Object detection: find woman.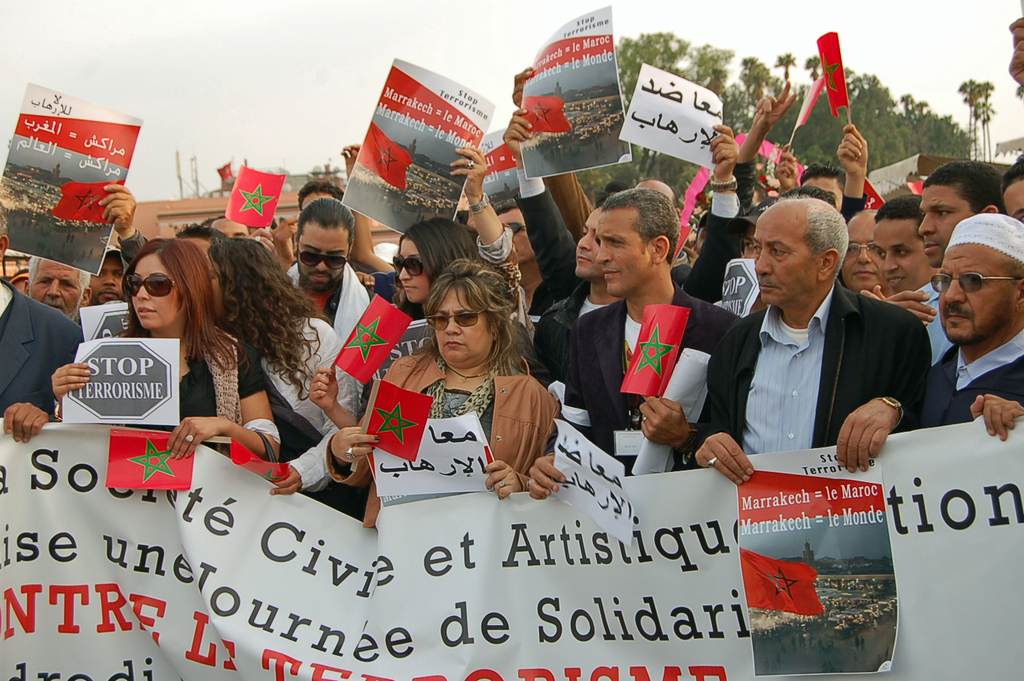
x1=316 y1=247 x2=556 y2=565.
